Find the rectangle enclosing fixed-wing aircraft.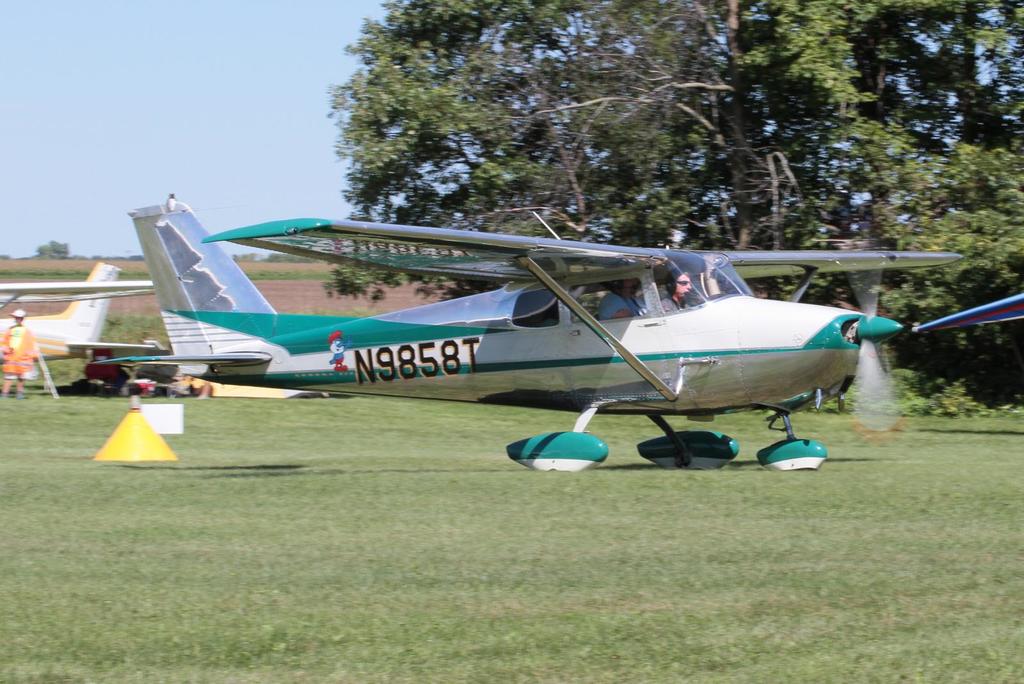
{"left": 97, "top": 193, "right": 966, "bottom": 471}.
